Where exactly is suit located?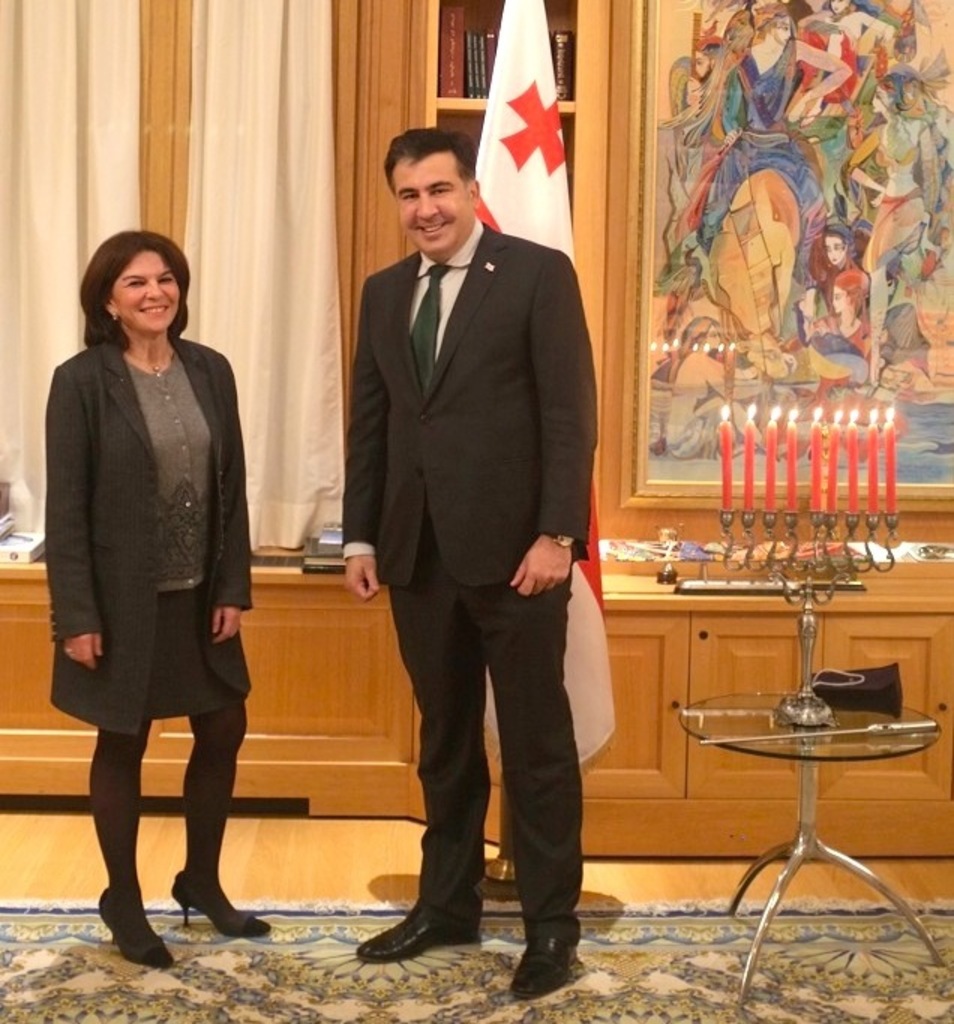
Its bounding box is x1=48 y1=334 x2=251 y2=727.
